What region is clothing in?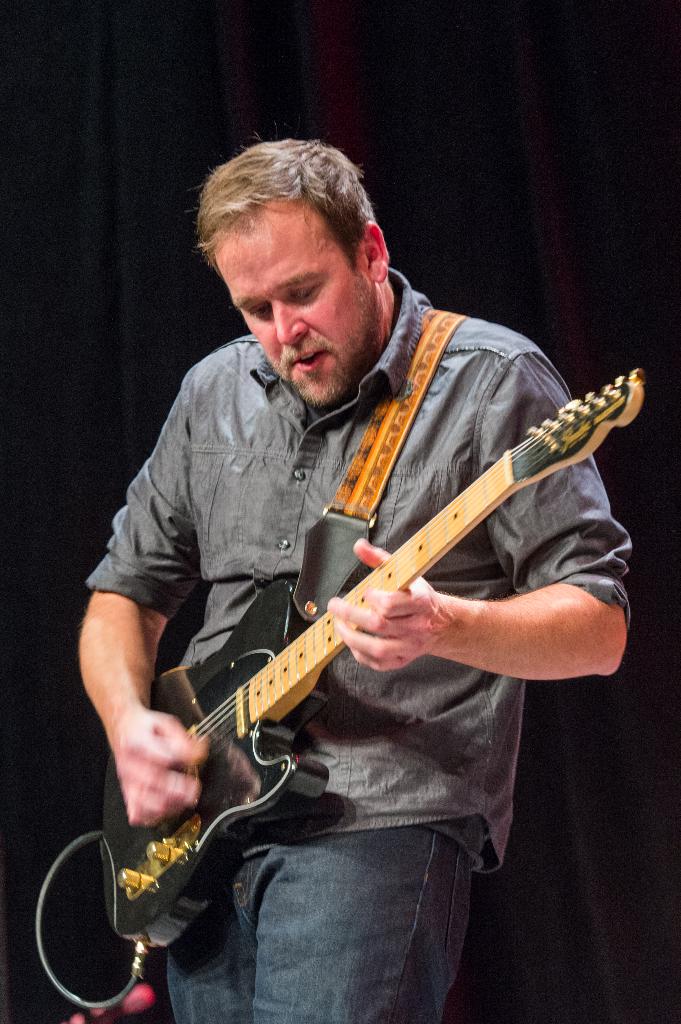
{"left": 99, "top": 212, "right": 621, "bottom": 985}.
